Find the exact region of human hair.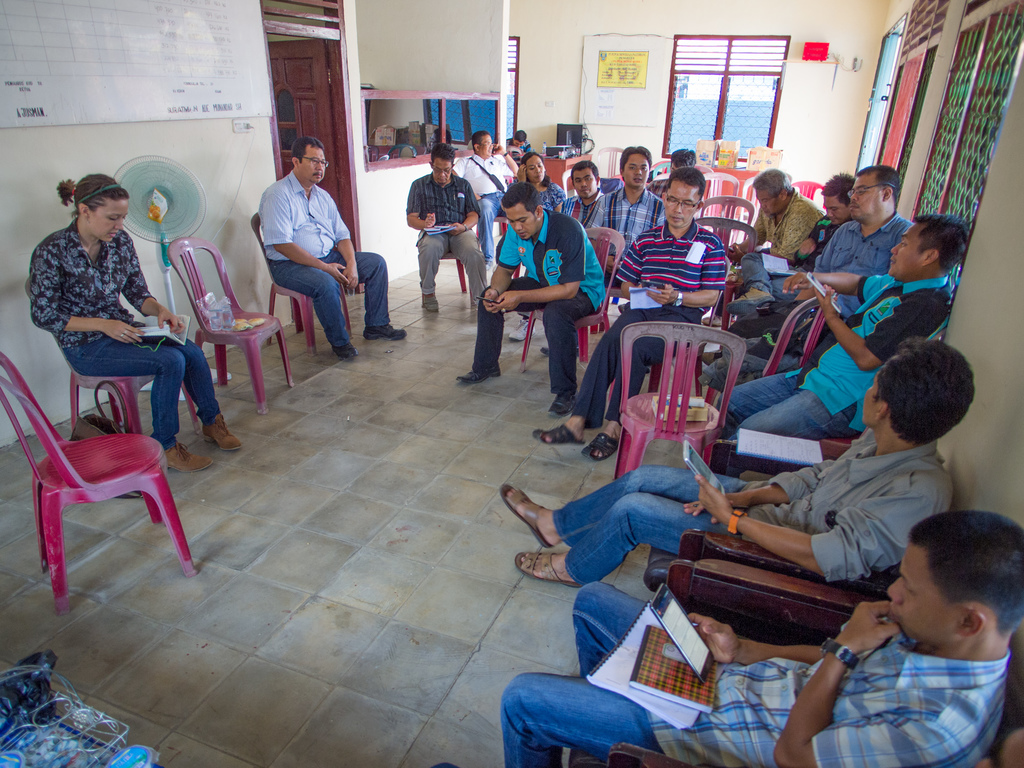
Exact region: box(661, 164, 705, 198).
